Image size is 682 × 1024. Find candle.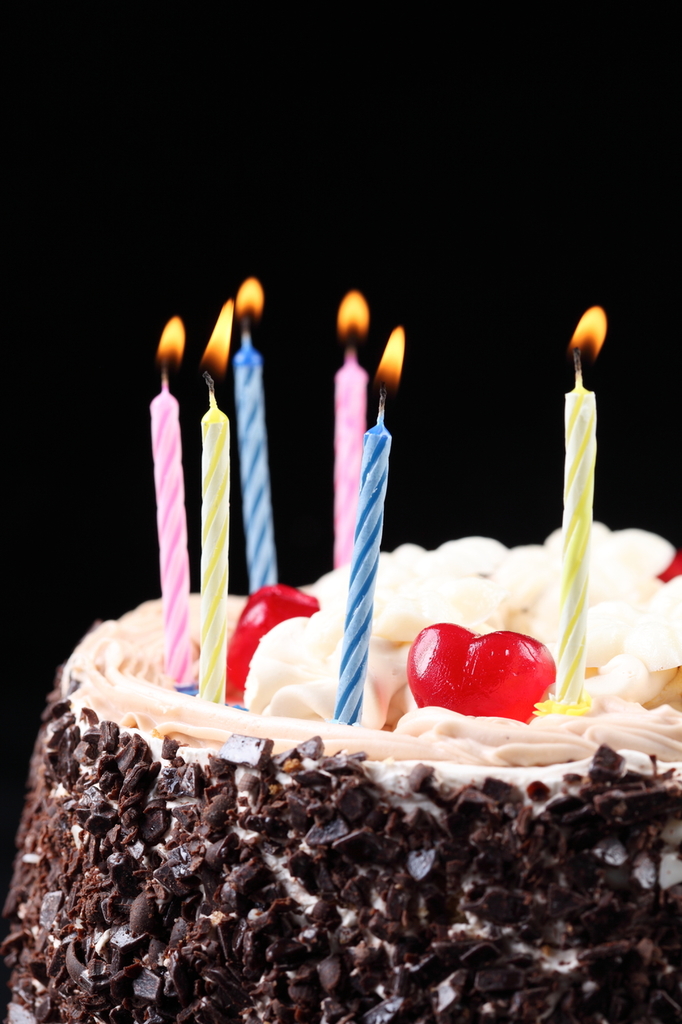
BBox(333, 283, 377, 559).
